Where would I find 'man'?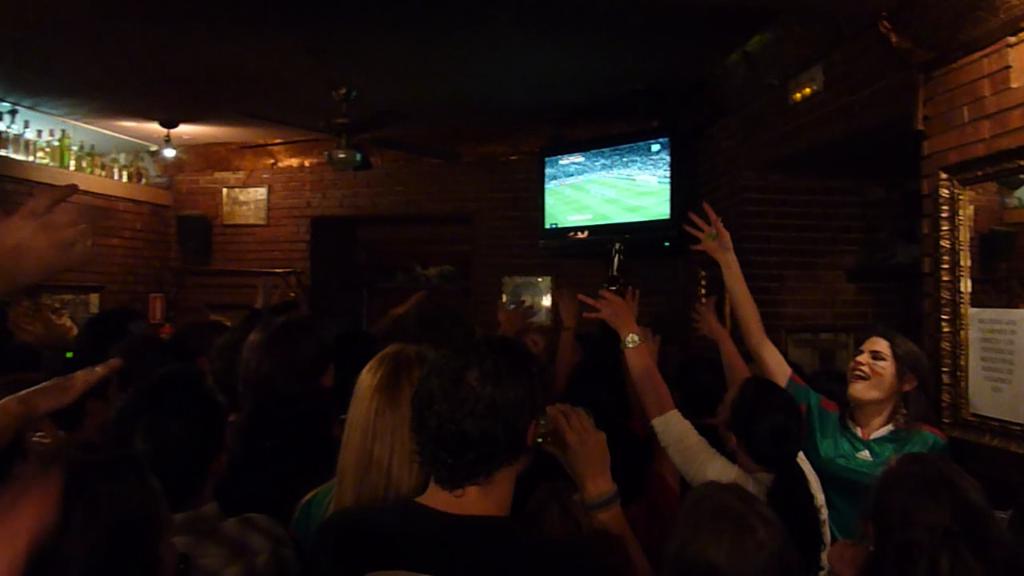
At x1=577, y1=284, x2=829, y2=575.
